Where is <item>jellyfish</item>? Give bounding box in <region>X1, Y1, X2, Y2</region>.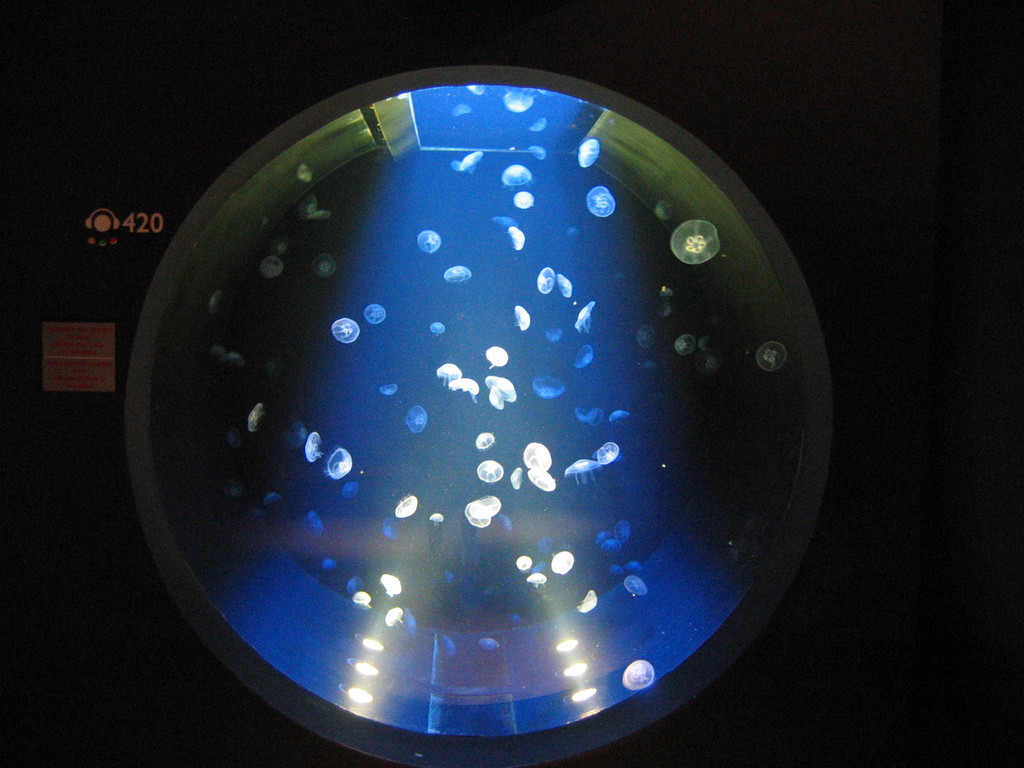
<region>566, 456, 598, 488</region>.
